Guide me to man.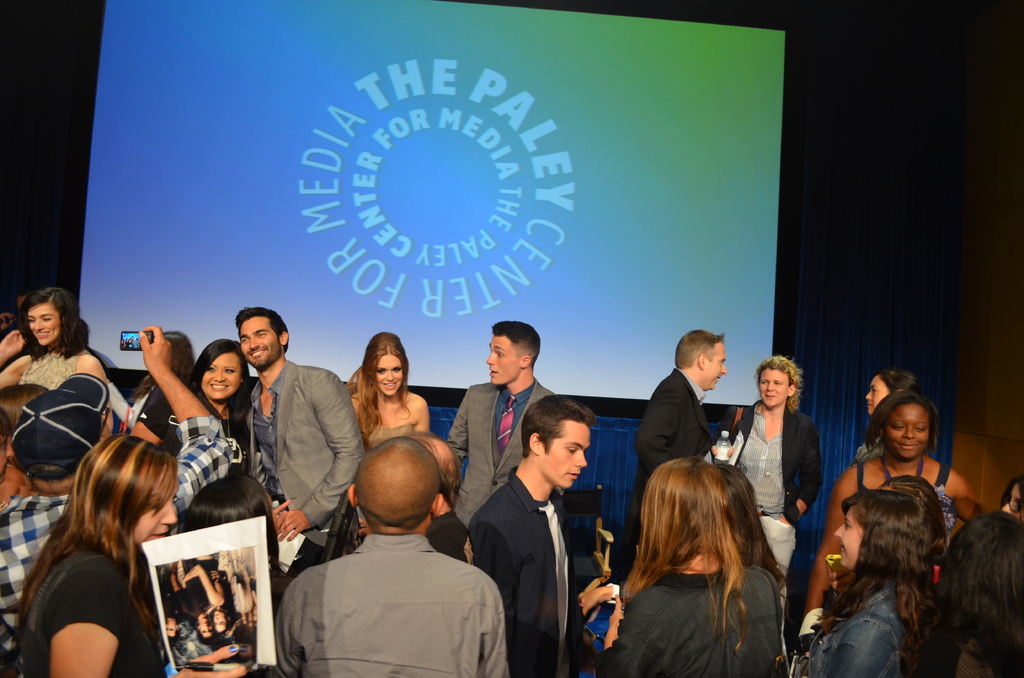
Guidance: region(268, 437, 509, 677).
